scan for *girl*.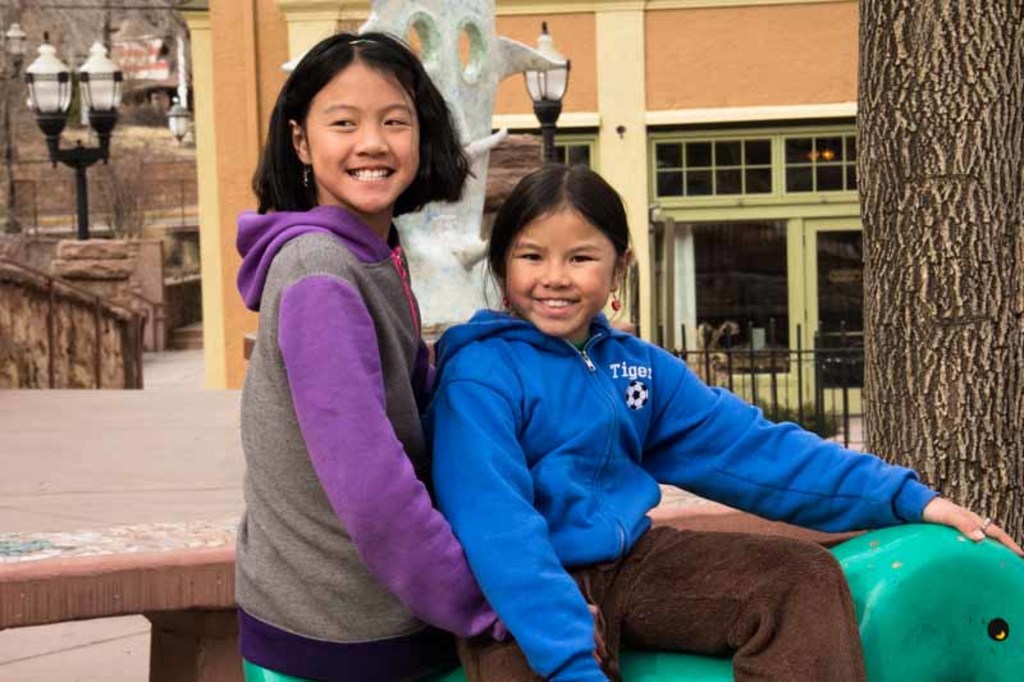
Scan result: bbox=(431, 165, 1021, 679).
